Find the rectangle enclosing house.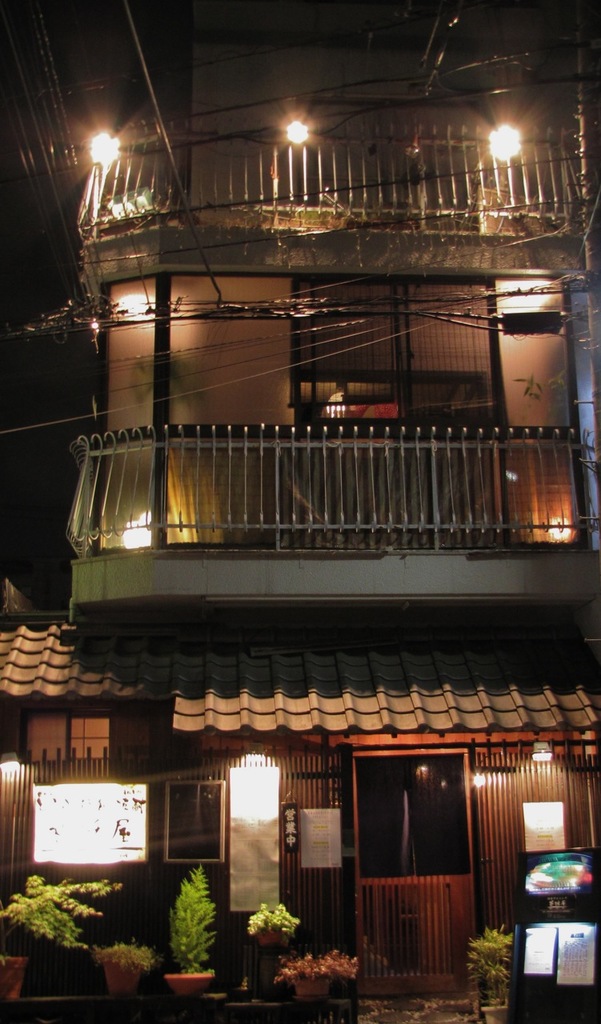
[0,0,600,986].
